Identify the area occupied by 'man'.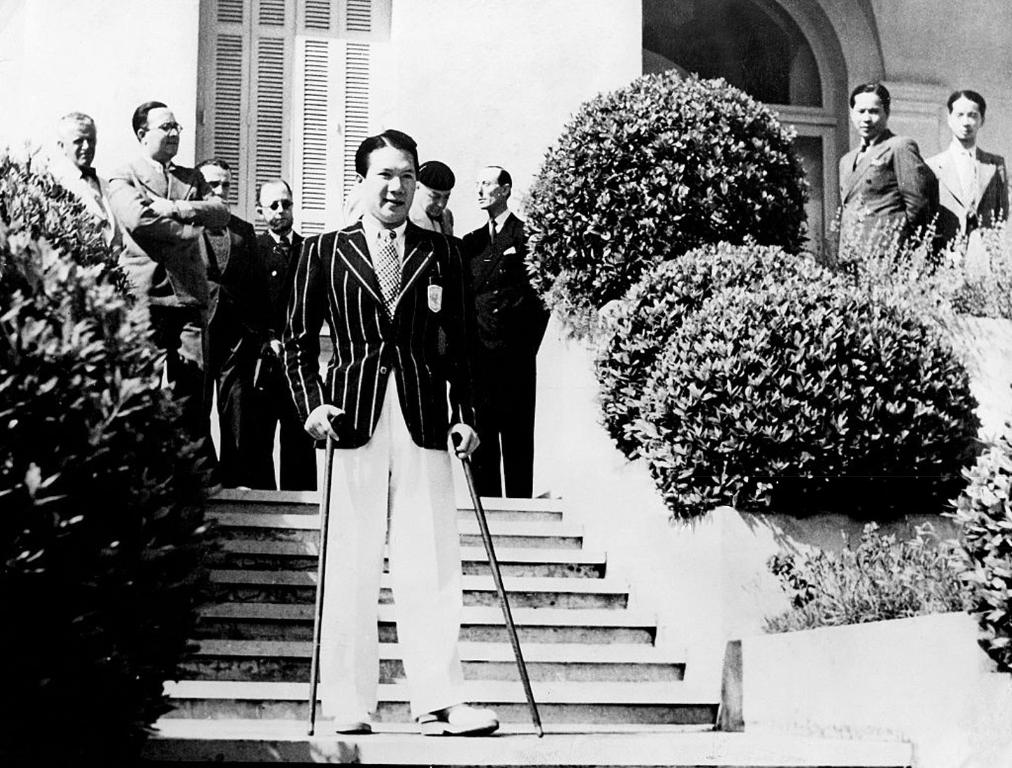
Area: x1=51 y1=109 x2=120 y2=241.
